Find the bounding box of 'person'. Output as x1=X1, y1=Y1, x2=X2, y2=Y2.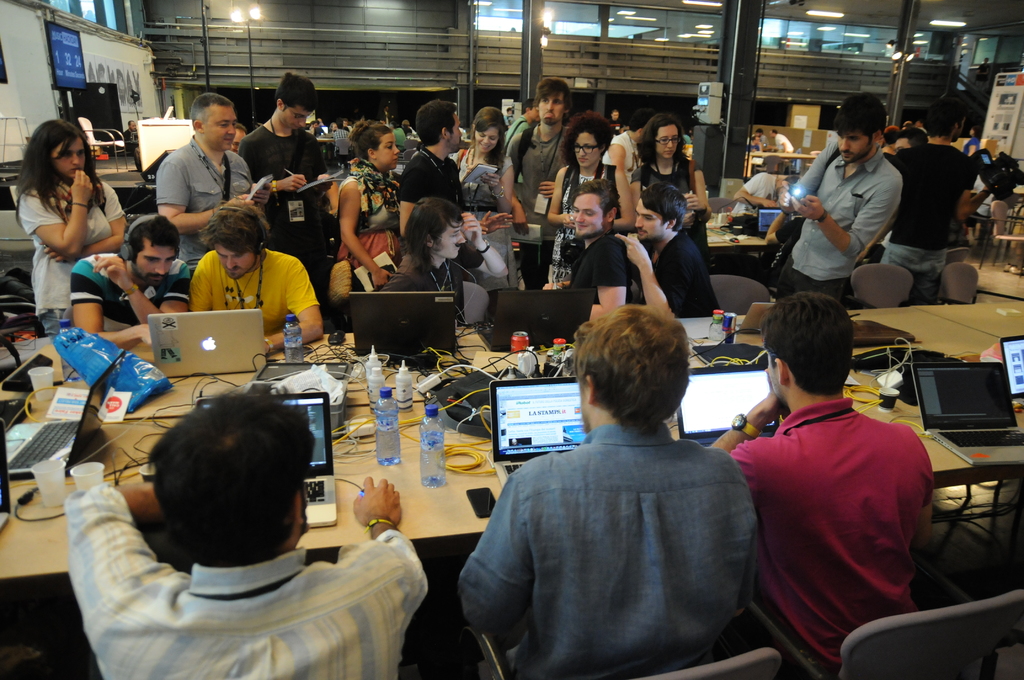
x1=765, y1=85, x2=908, y2=305.
